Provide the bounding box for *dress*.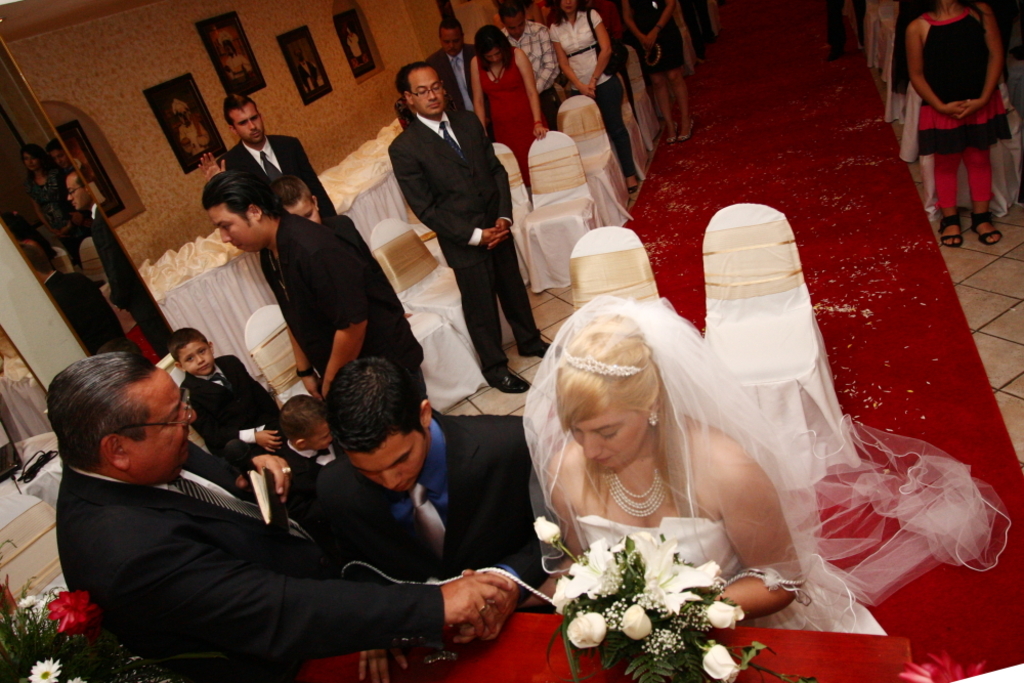
bbox=[631, 0, 688, 75].
